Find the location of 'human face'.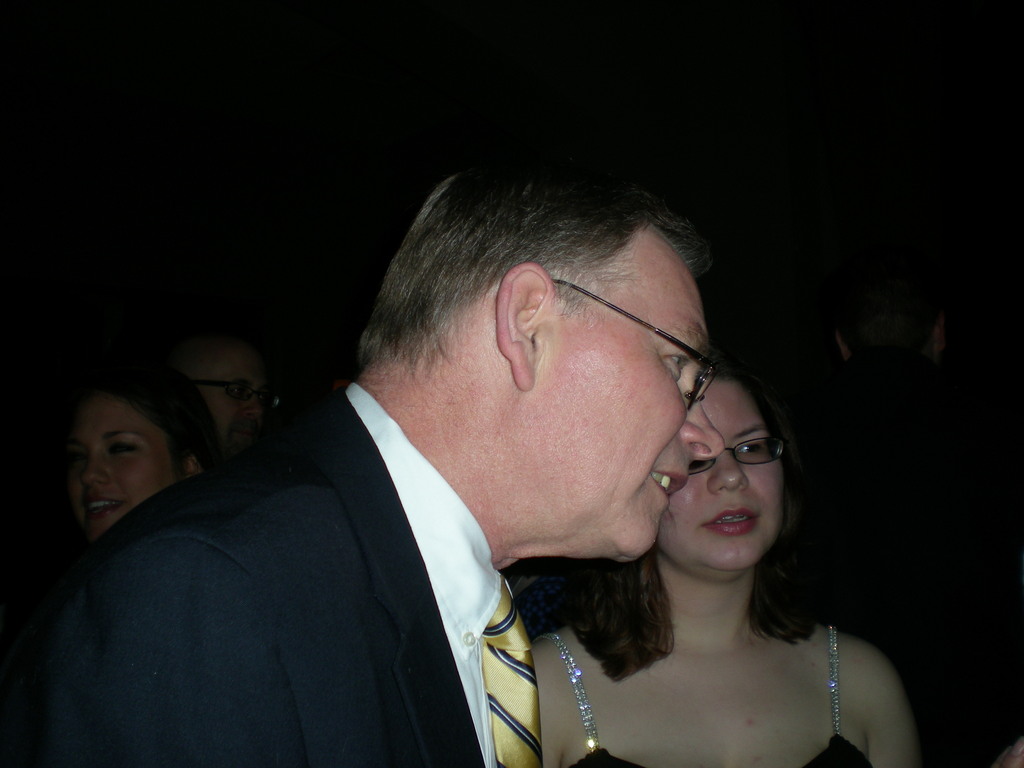
Location: (left=543, top=276, right=719, bottom=563).
